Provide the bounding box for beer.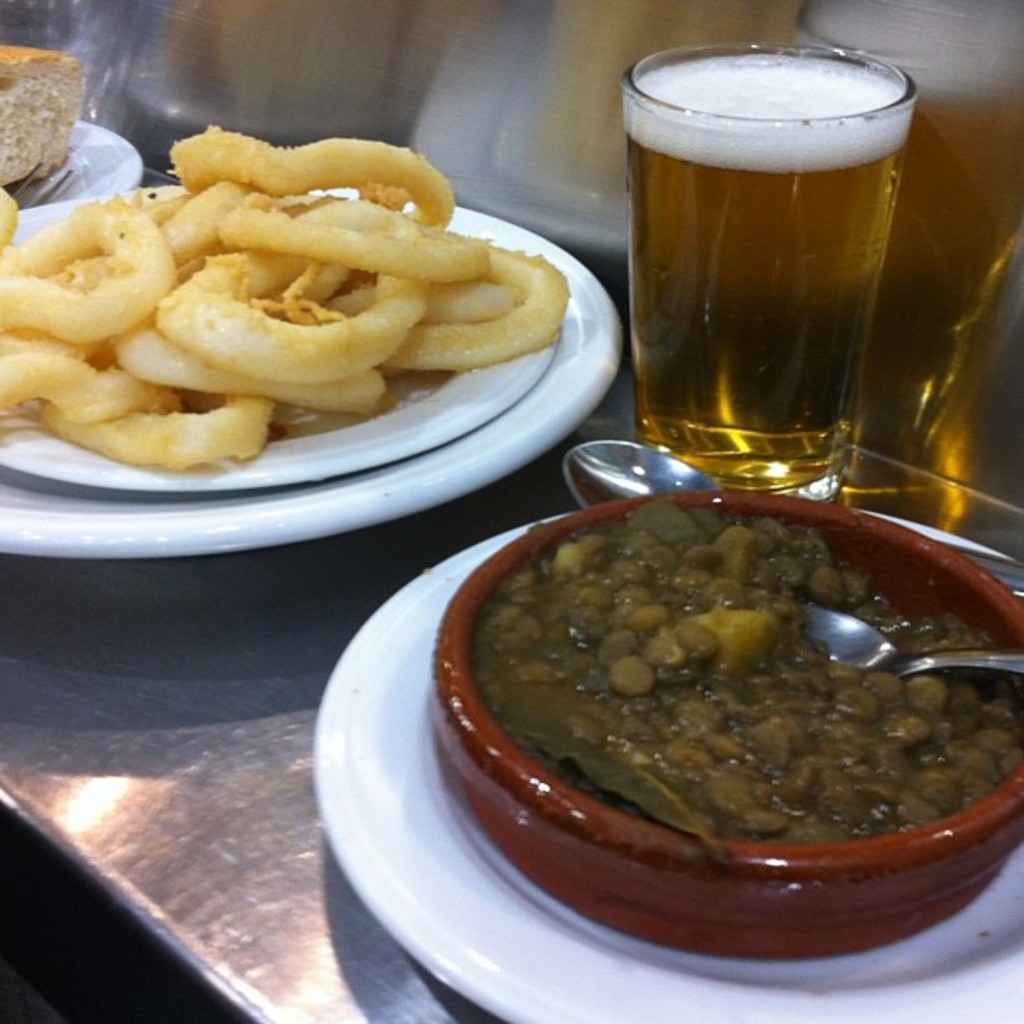
box(609, 47, 915, 499).
